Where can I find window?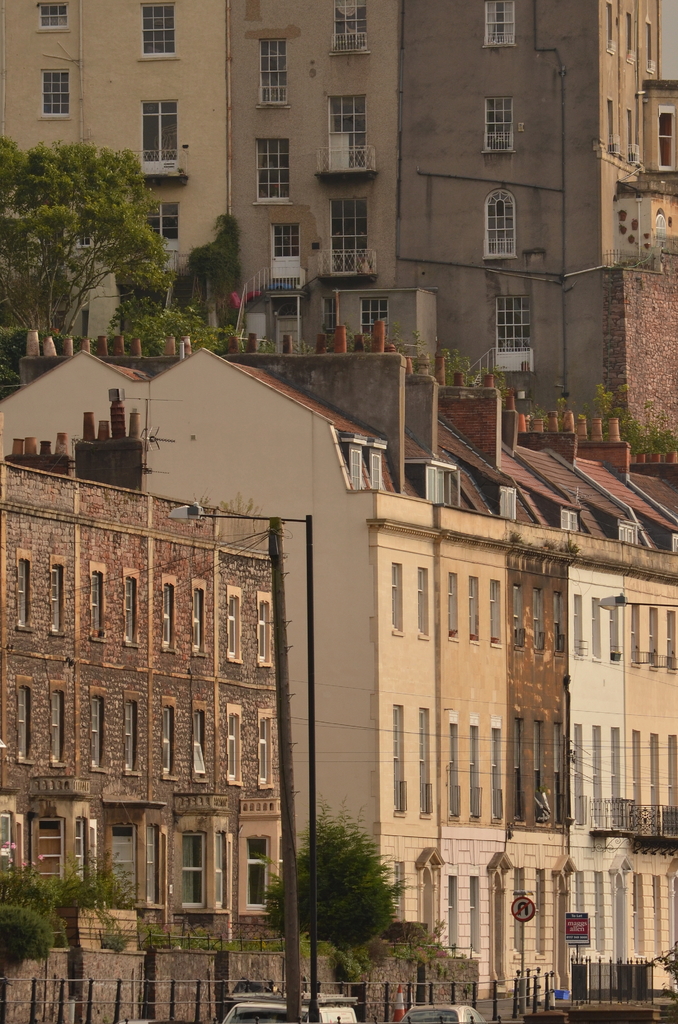
You can find it at bbox=[216, 829, 225, 907].
